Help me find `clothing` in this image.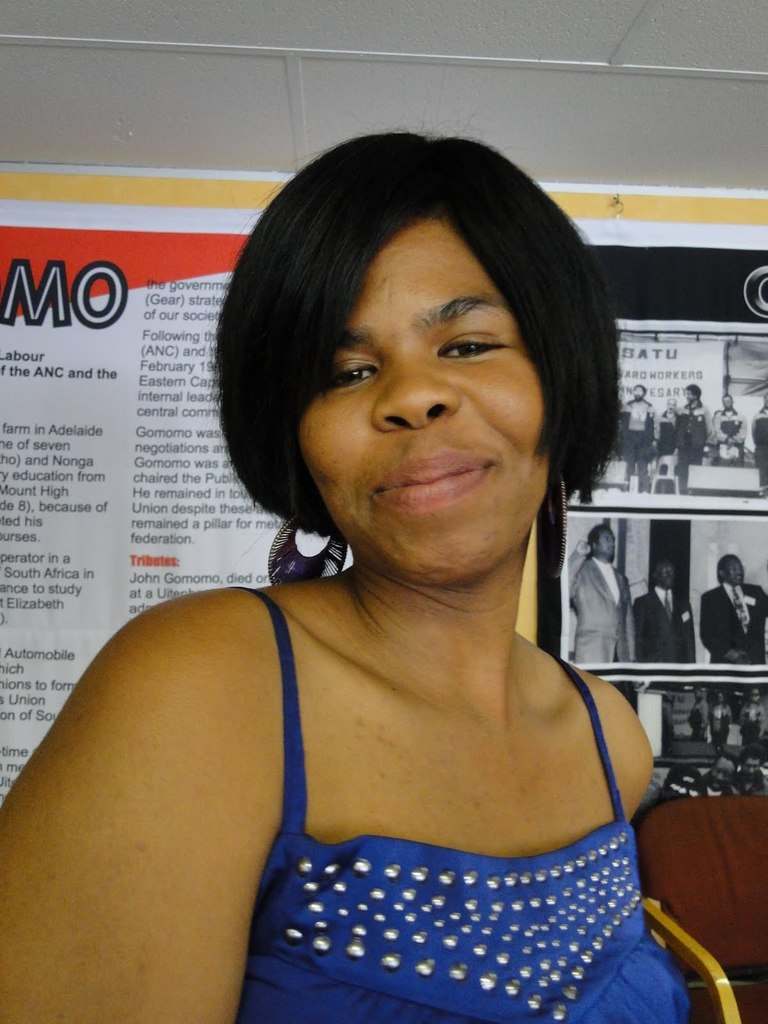
Found it: left=716, top=406, right=744, bottom=466.
